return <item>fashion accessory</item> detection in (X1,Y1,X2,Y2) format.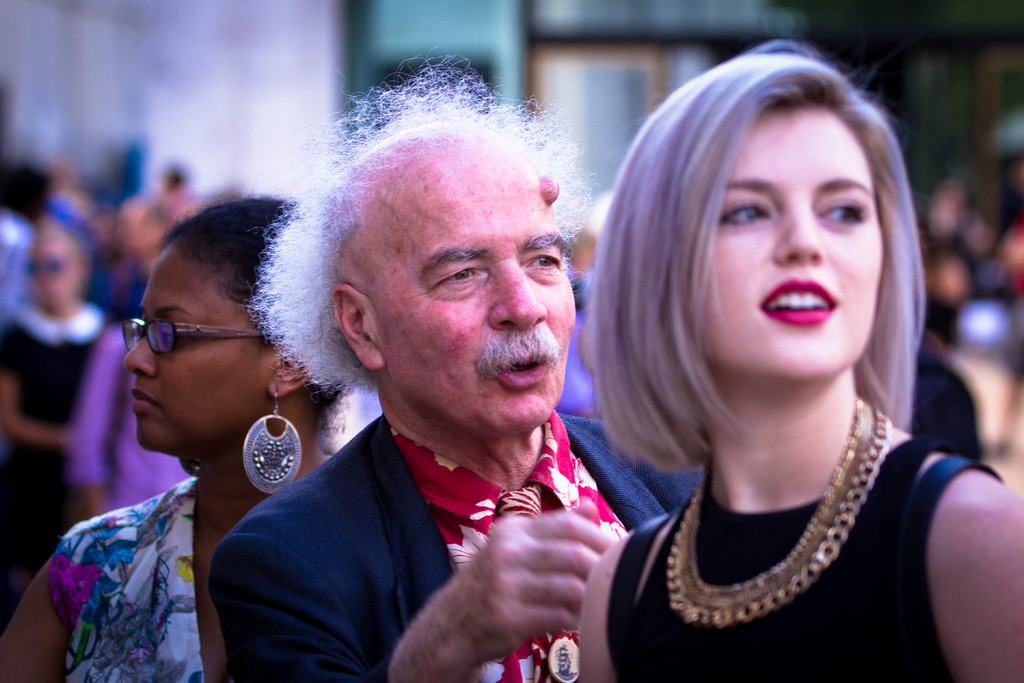
(496,483,580,682).
